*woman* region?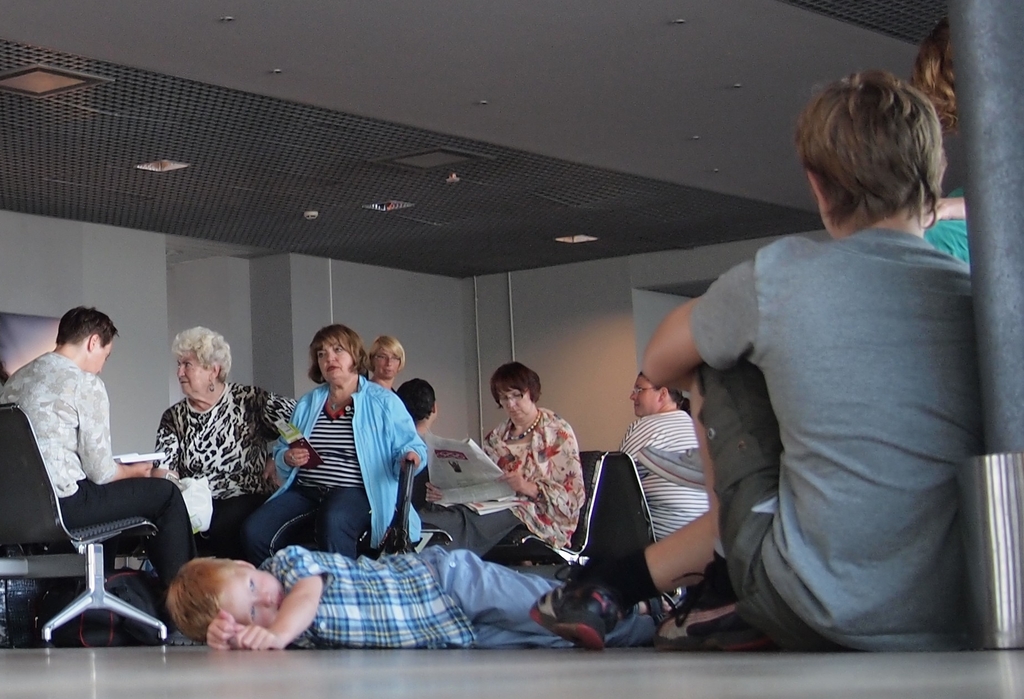
[x1=244, y1=324, x2=427, y2=565]
